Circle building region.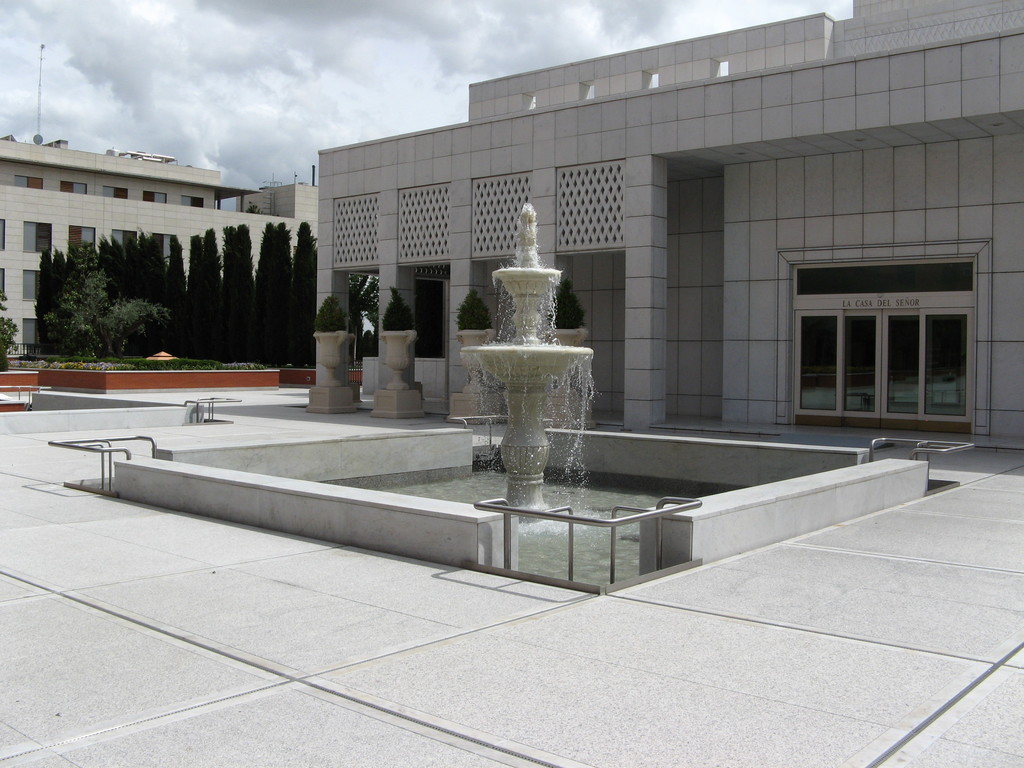
Region: locate(0, 134, 316, 364).
